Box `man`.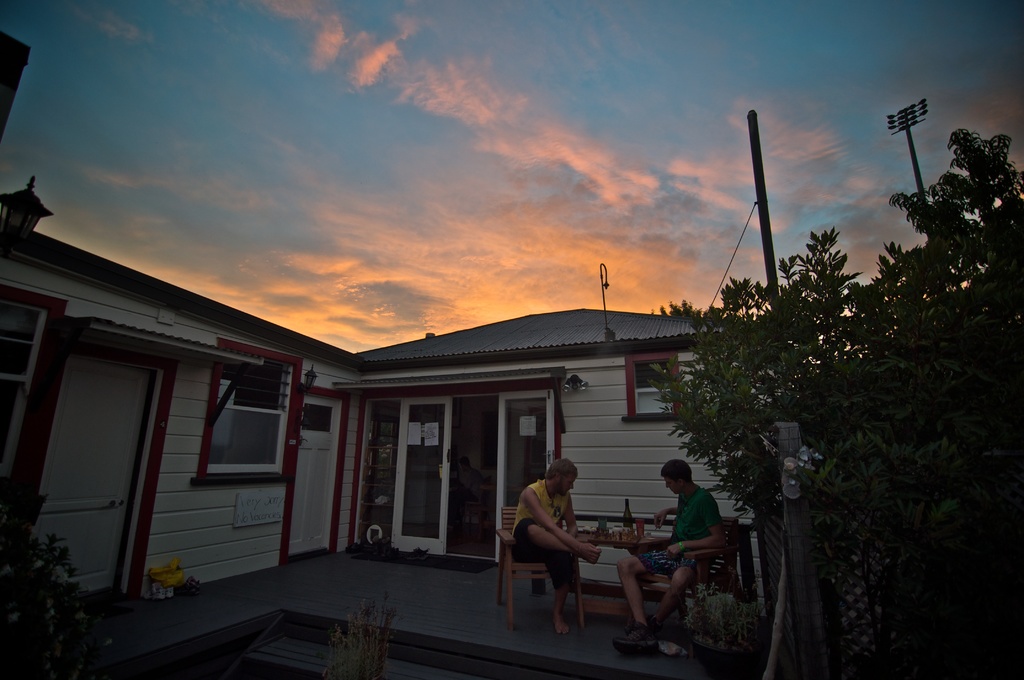
region(647, 464, 739, 616).
